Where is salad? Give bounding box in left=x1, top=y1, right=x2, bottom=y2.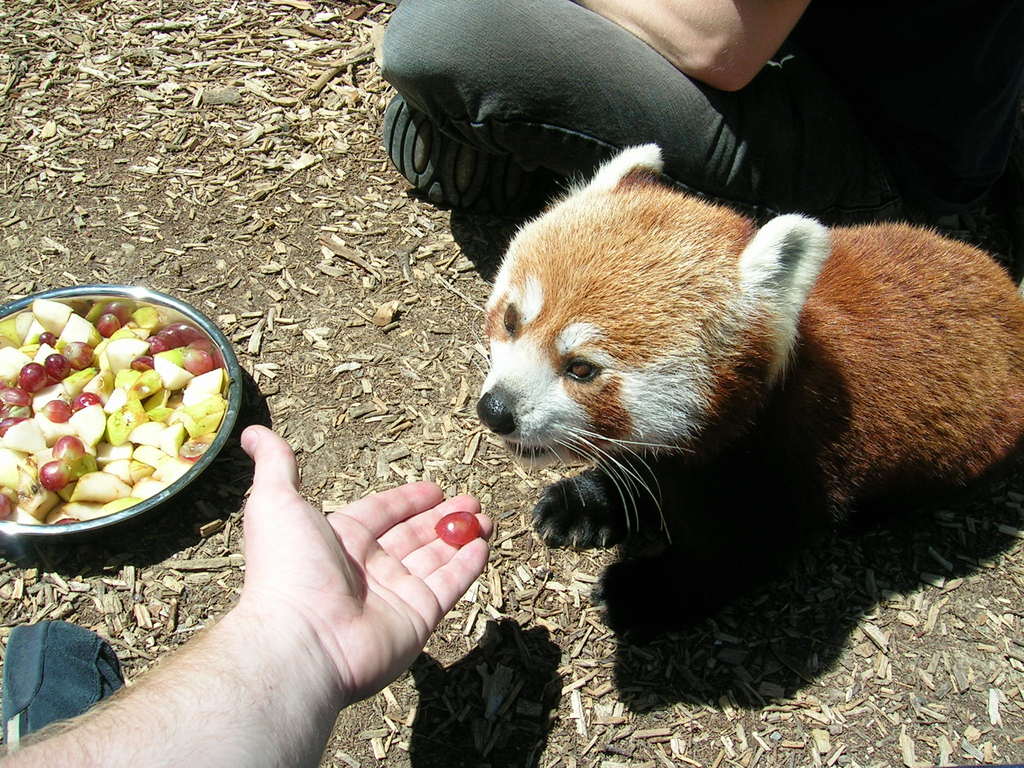
left=0, top=298, right=228, bottom=521.
